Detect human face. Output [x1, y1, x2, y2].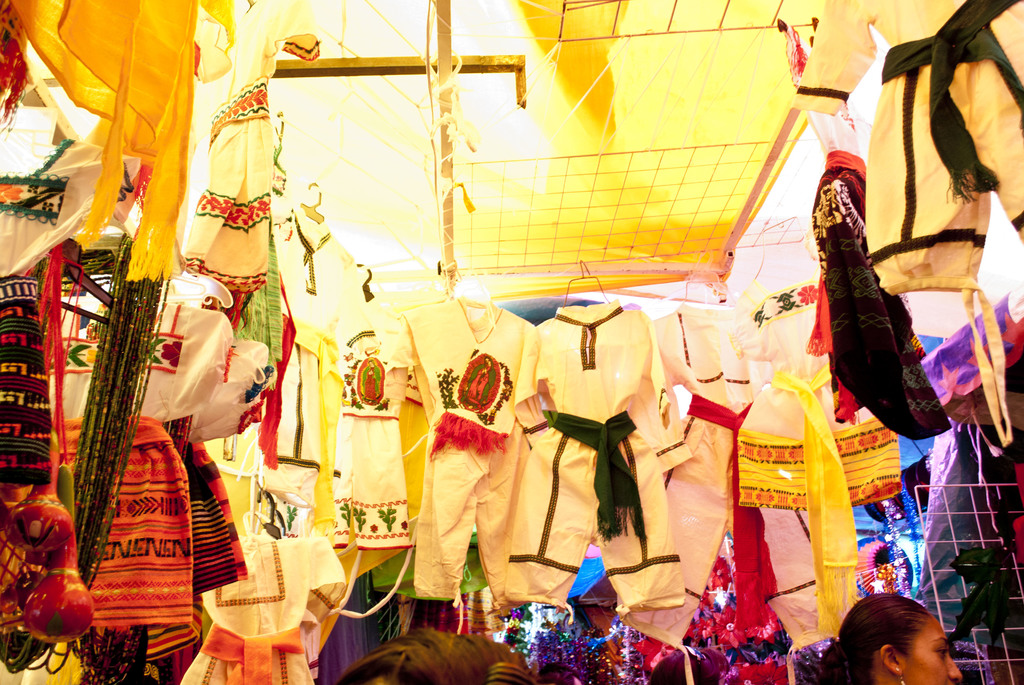
[910, 614, 959, 684].
